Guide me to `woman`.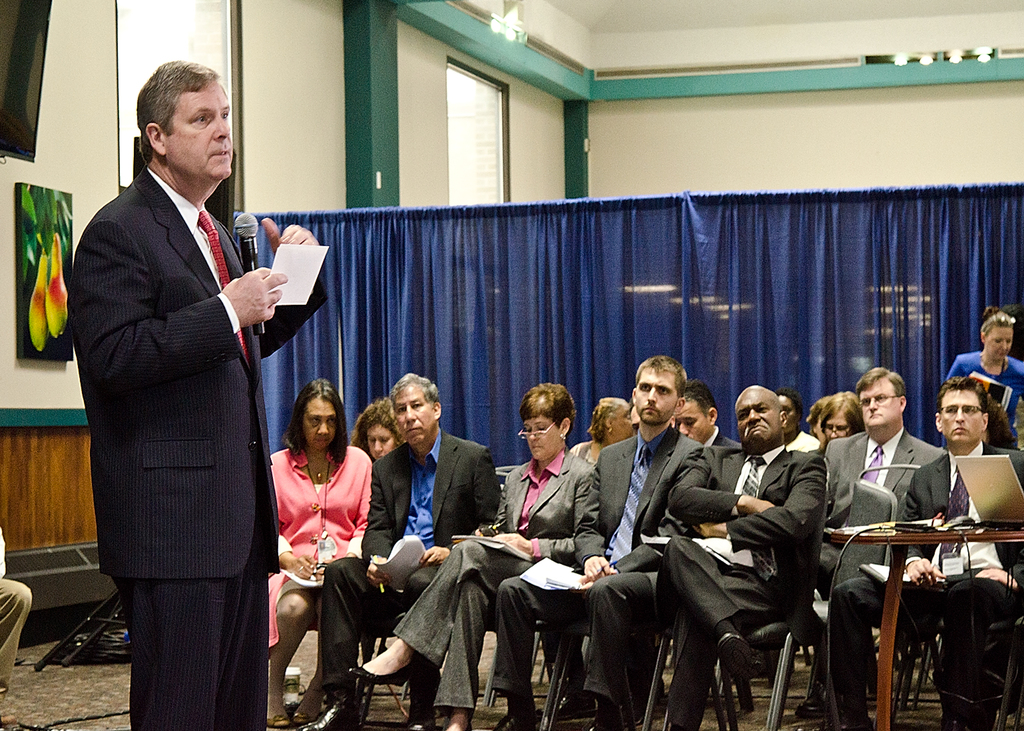
Guidance: (986, 399, 1019, 442).
